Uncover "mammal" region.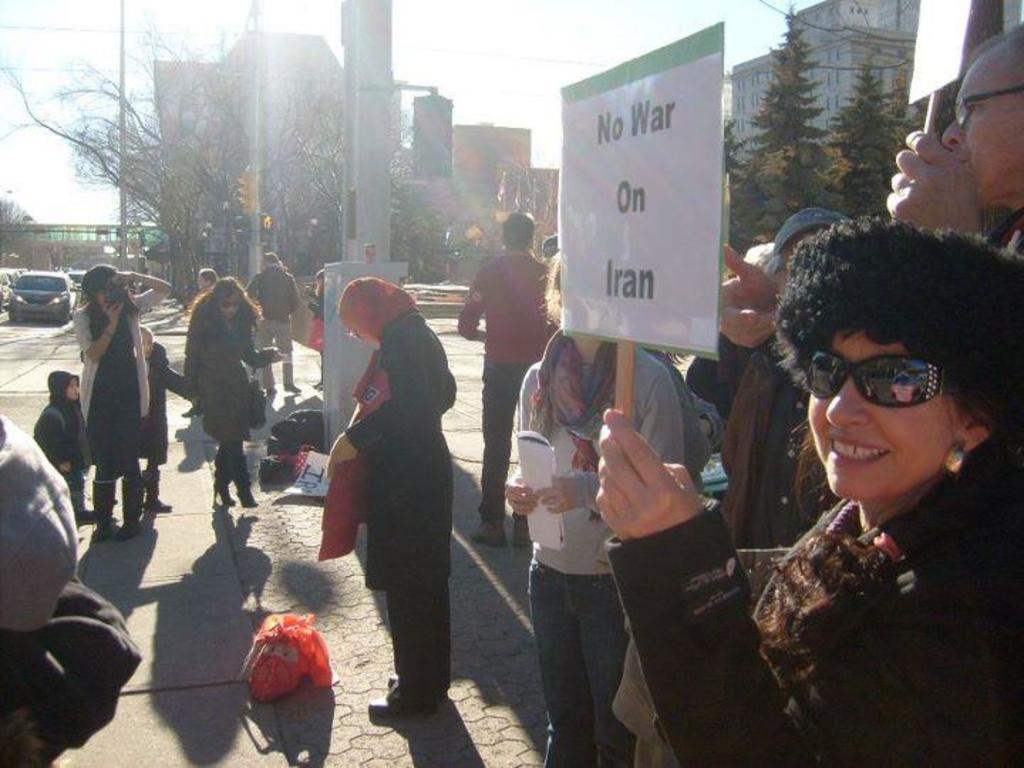
Uncovered: Rect(0, 407, 142, 767).
